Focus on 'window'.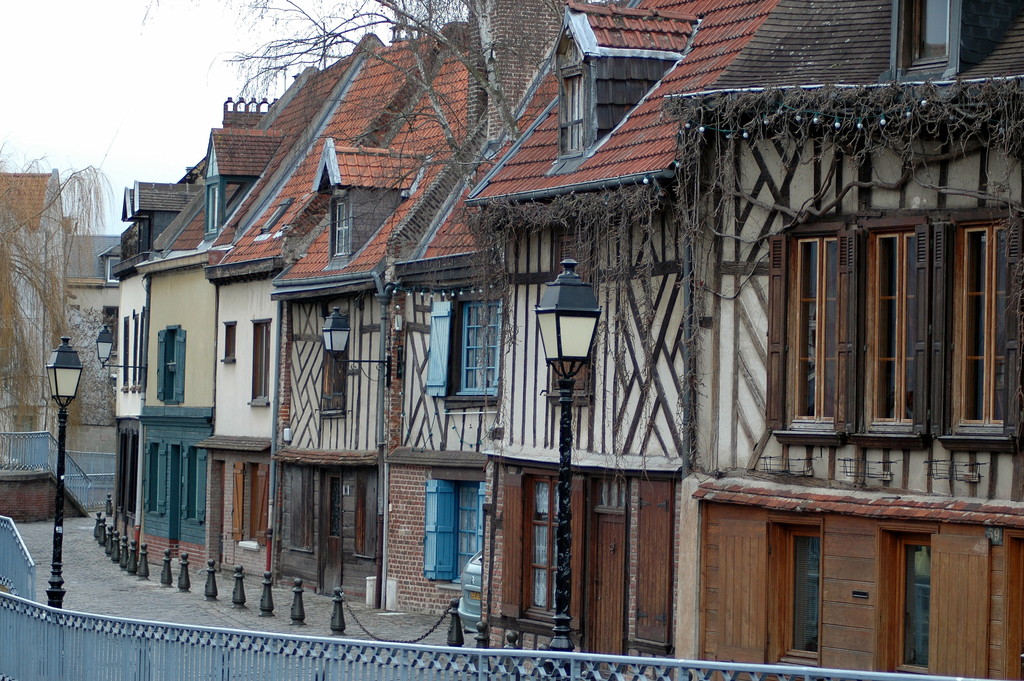
Focused at [x1=886, y1=531, x2=936, y2=671].
